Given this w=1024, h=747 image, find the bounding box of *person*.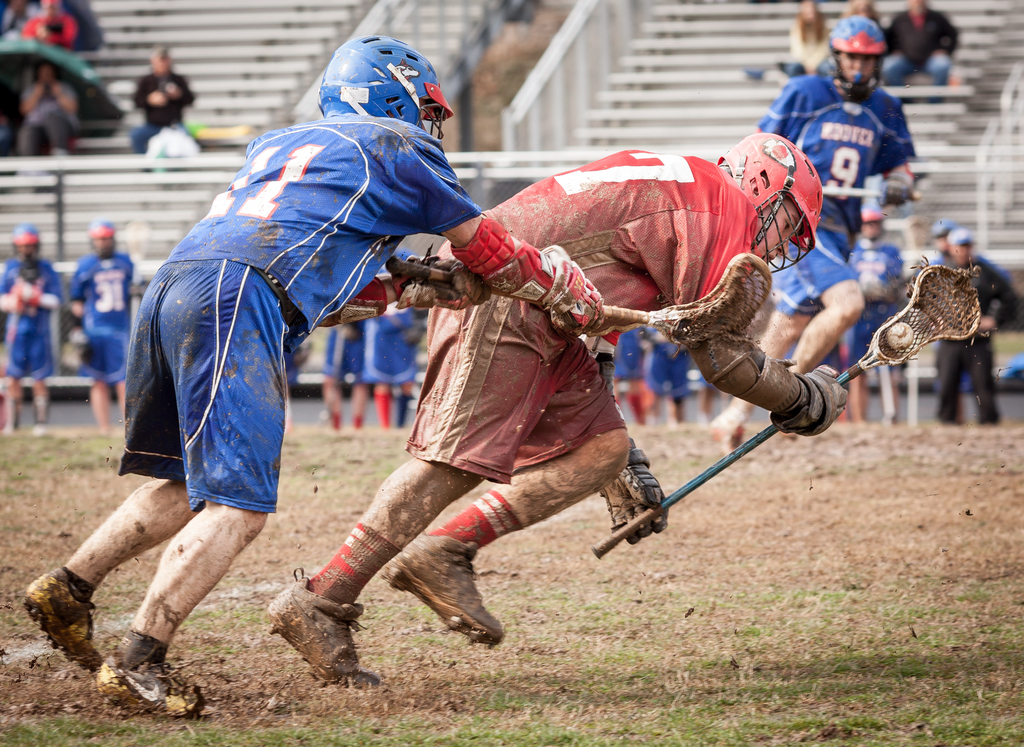
bbox=(351, 246, 423, 426).
